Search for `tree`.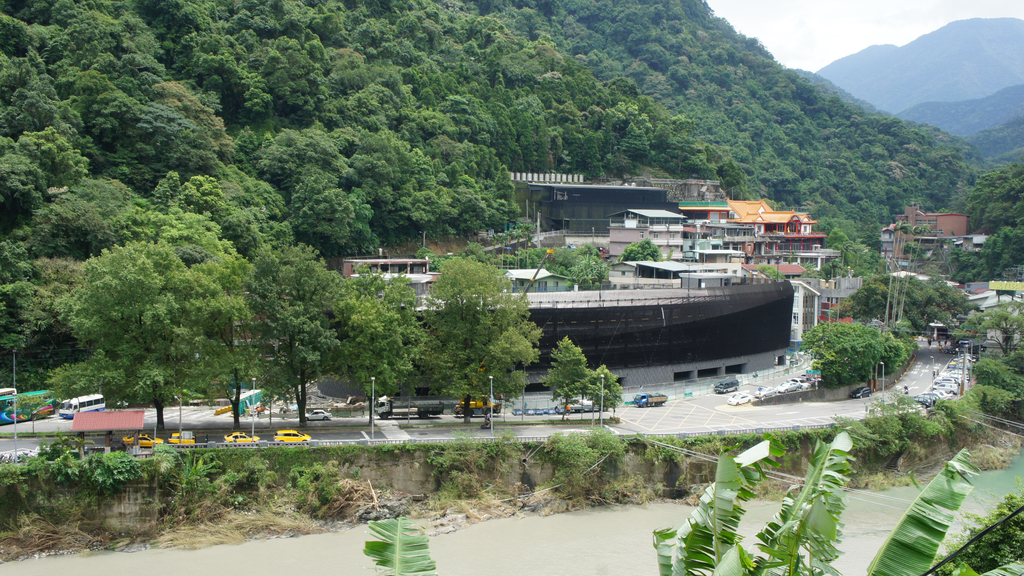
Found at x1=547 y1=229 x2=612 y2=292.
